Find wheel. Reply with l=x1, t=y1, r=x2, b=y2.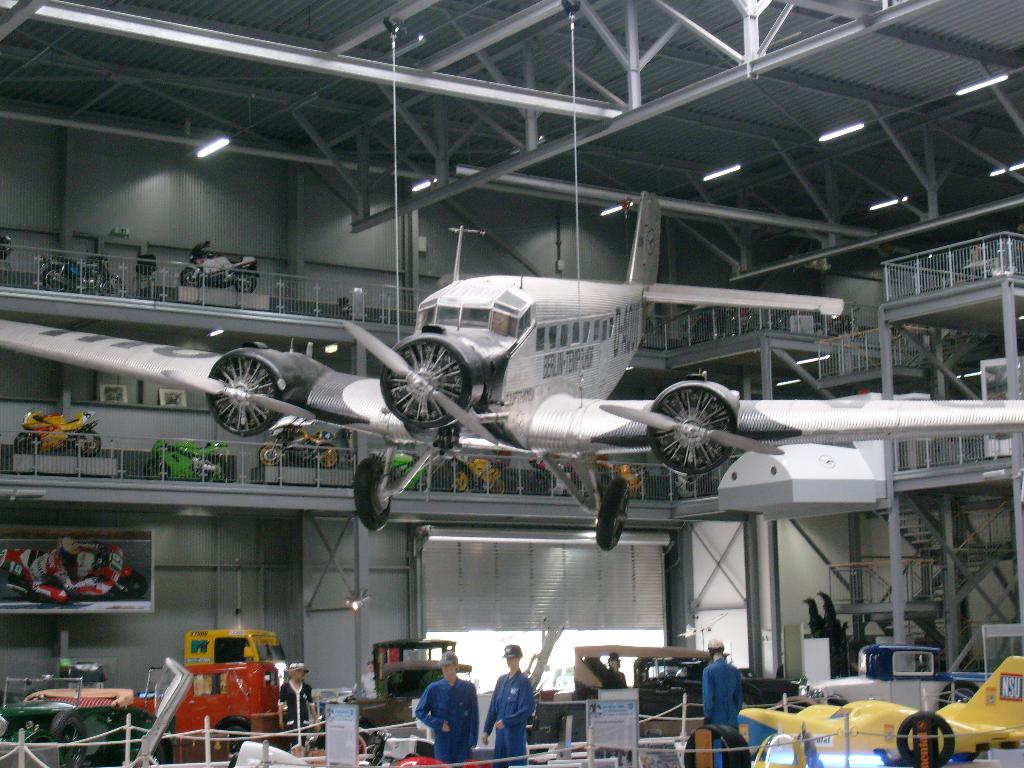
l=898, t=709, r=955, b=767.
